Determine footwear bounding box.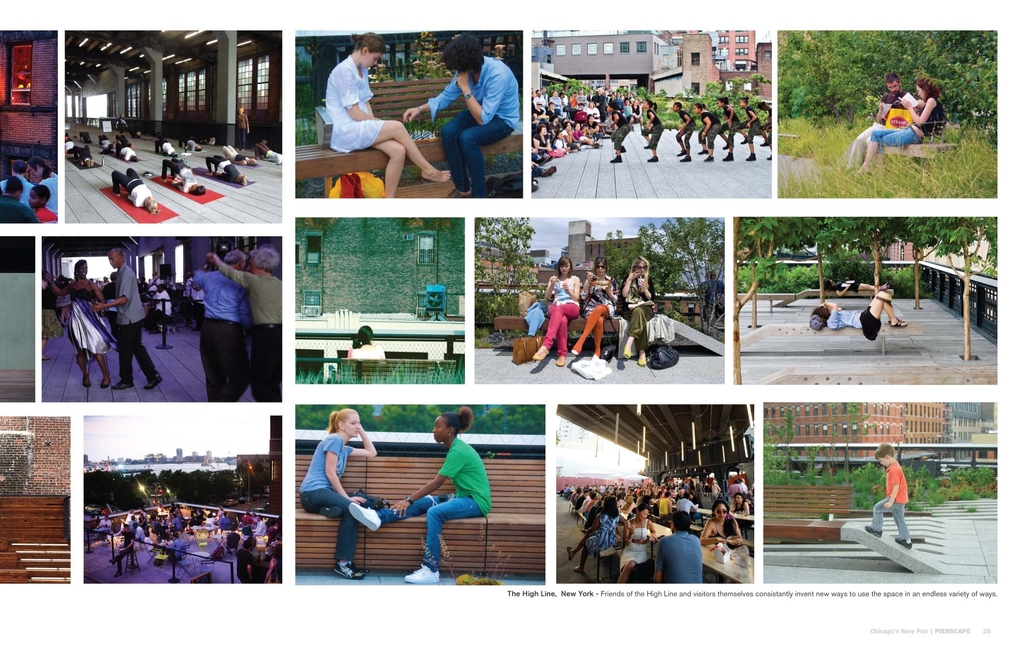
Determined: region(141, 375, 164, 389).
